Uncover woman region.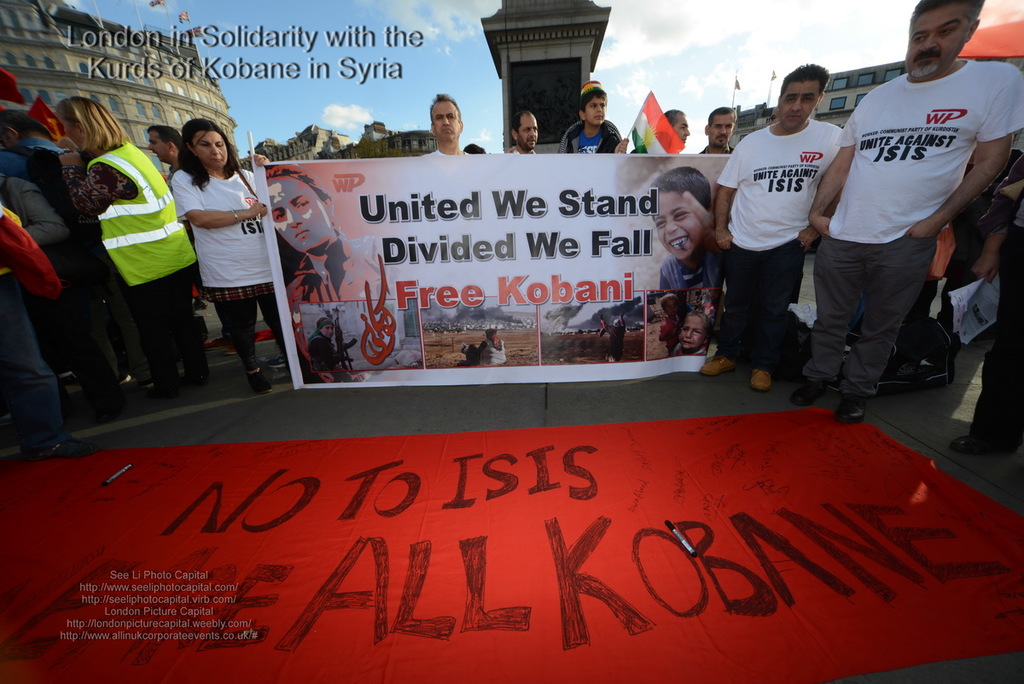
Uncovered: l=264, t=166, r=399, b=303.
